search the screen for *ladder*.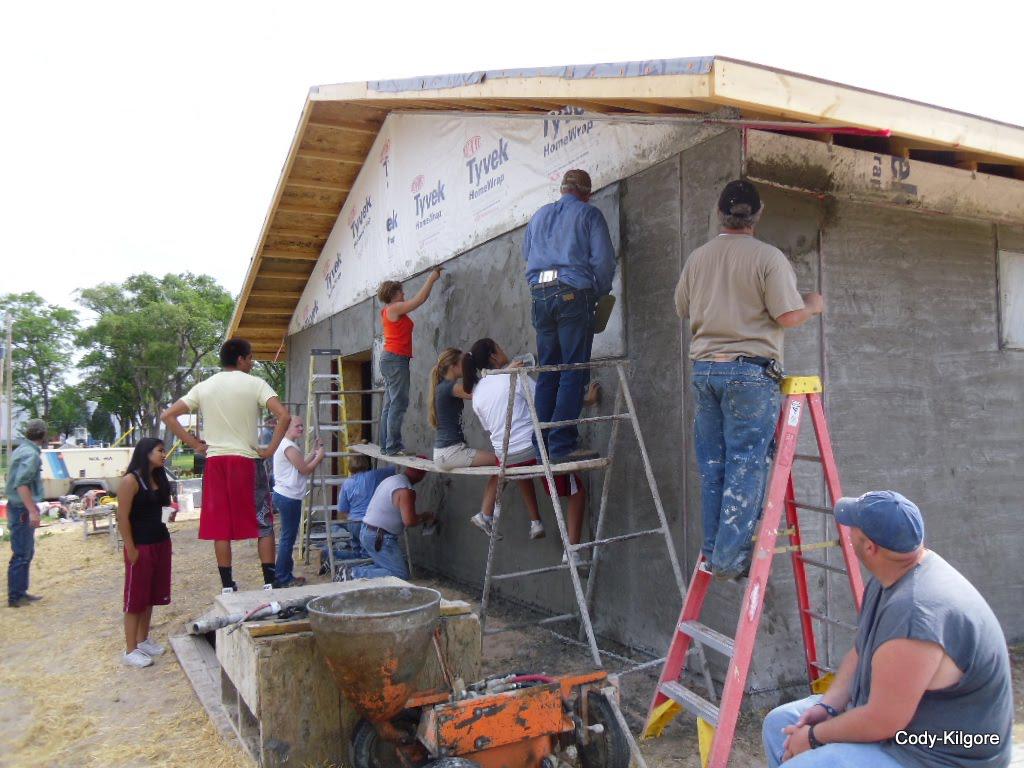
Found at detection(643, 373, 871, 767).
